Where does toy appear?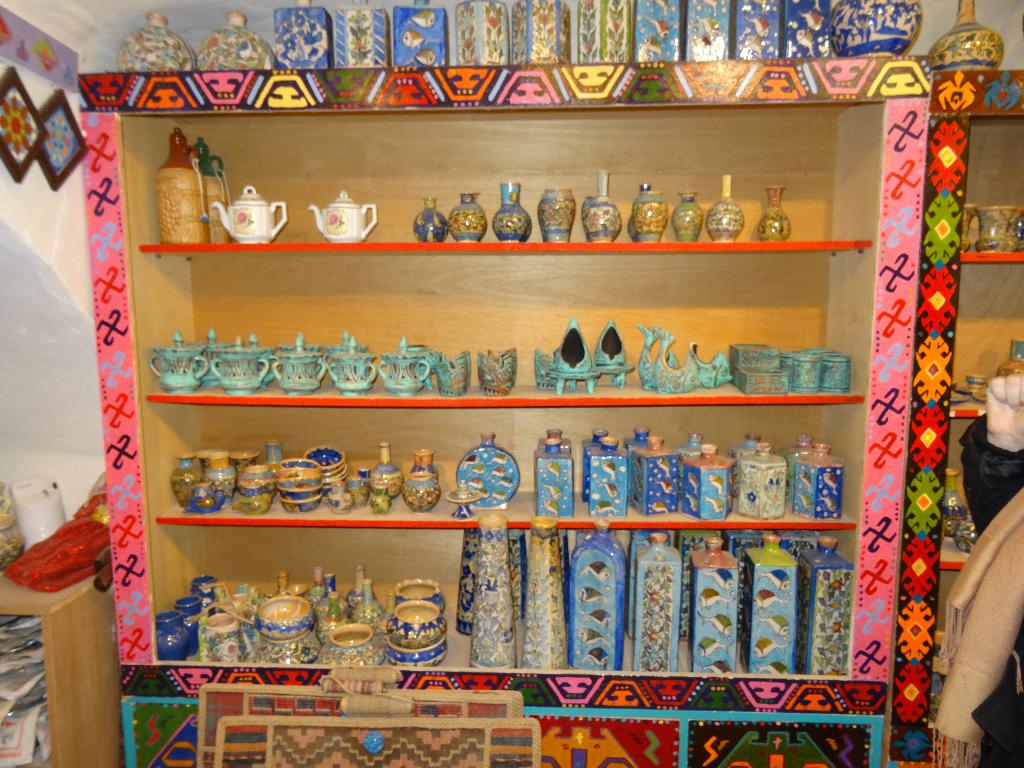
Appears at 781, 433, 817, 500.
